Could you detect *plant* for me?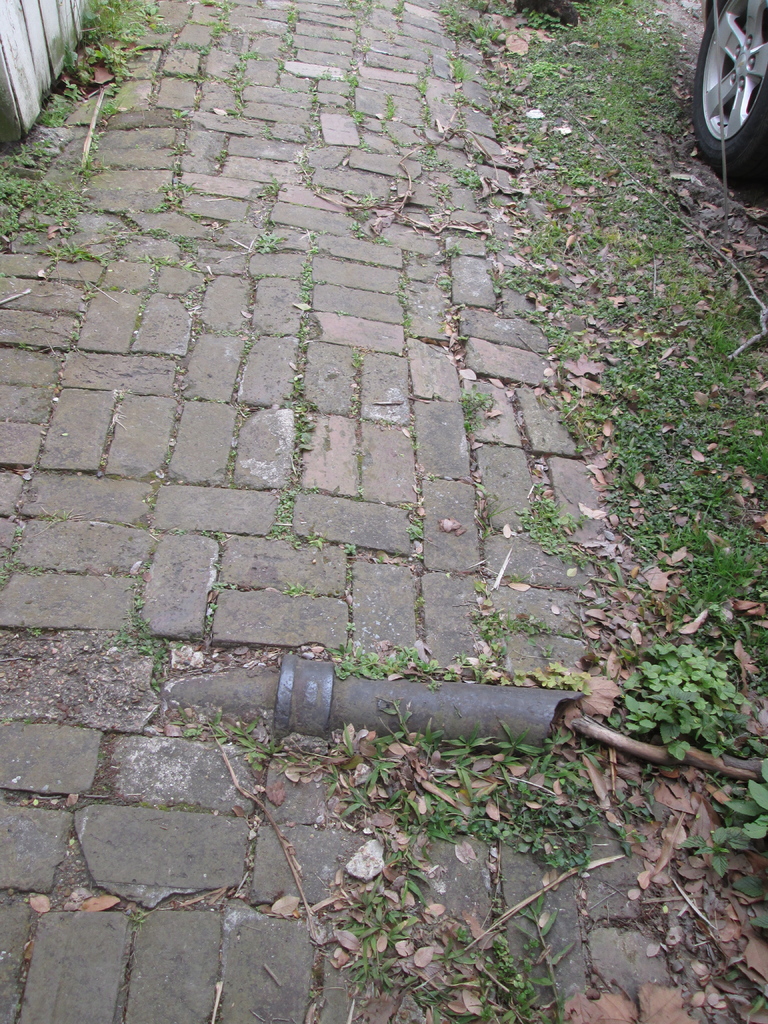
Detection result: crop(327, 629, 483, 694).
